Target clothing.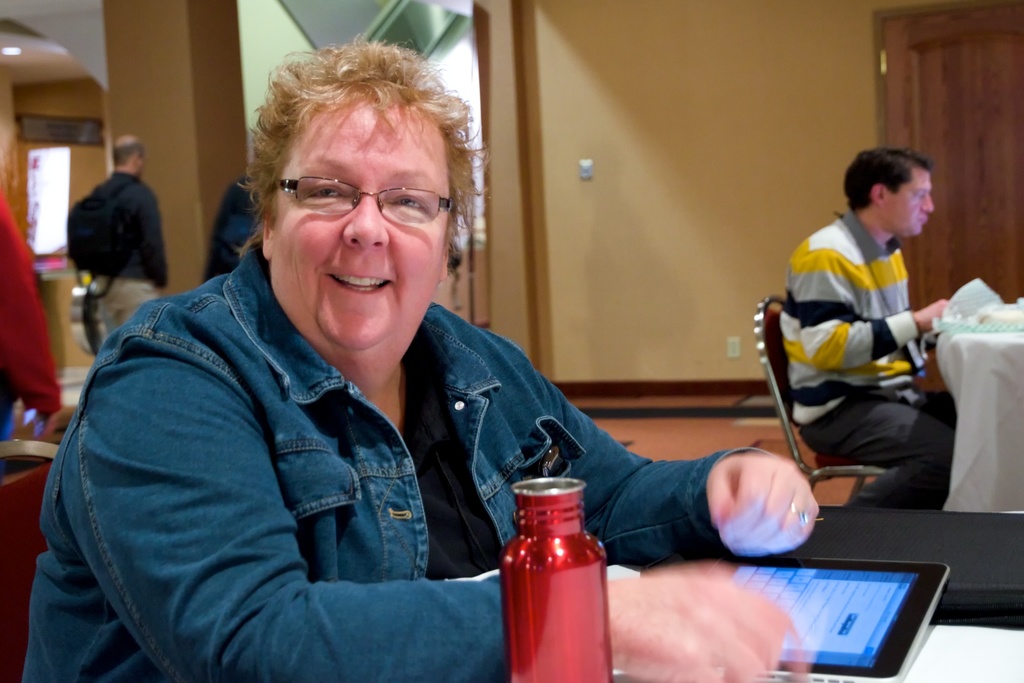
Target region: box(779, 195, 964, 527).
